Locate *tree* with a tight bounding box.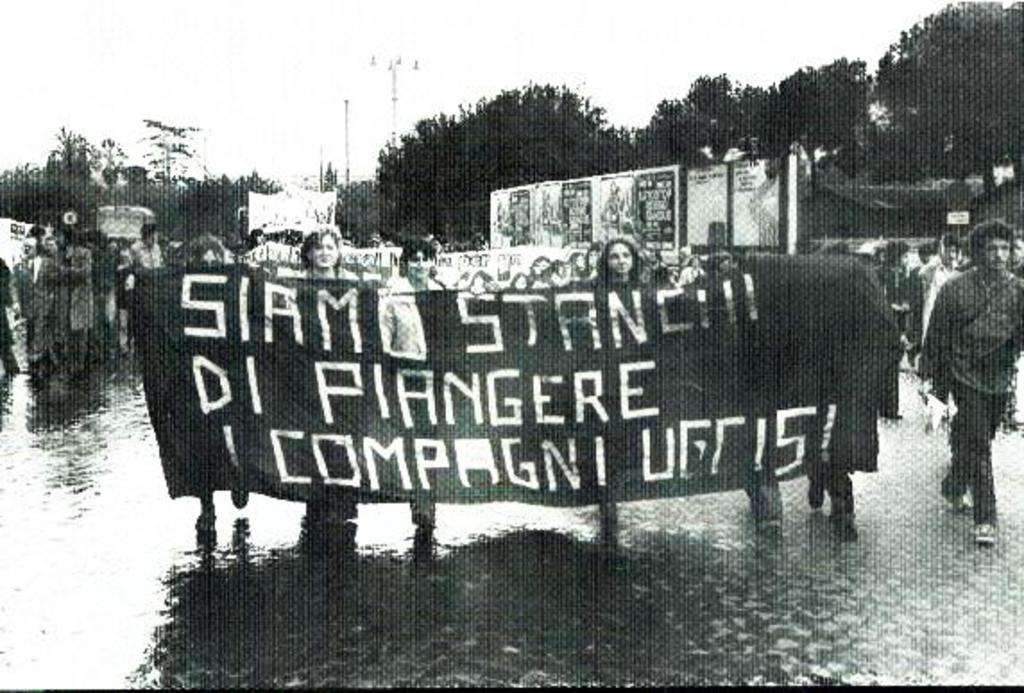
l=892, t=0, r=1020, b=181.
